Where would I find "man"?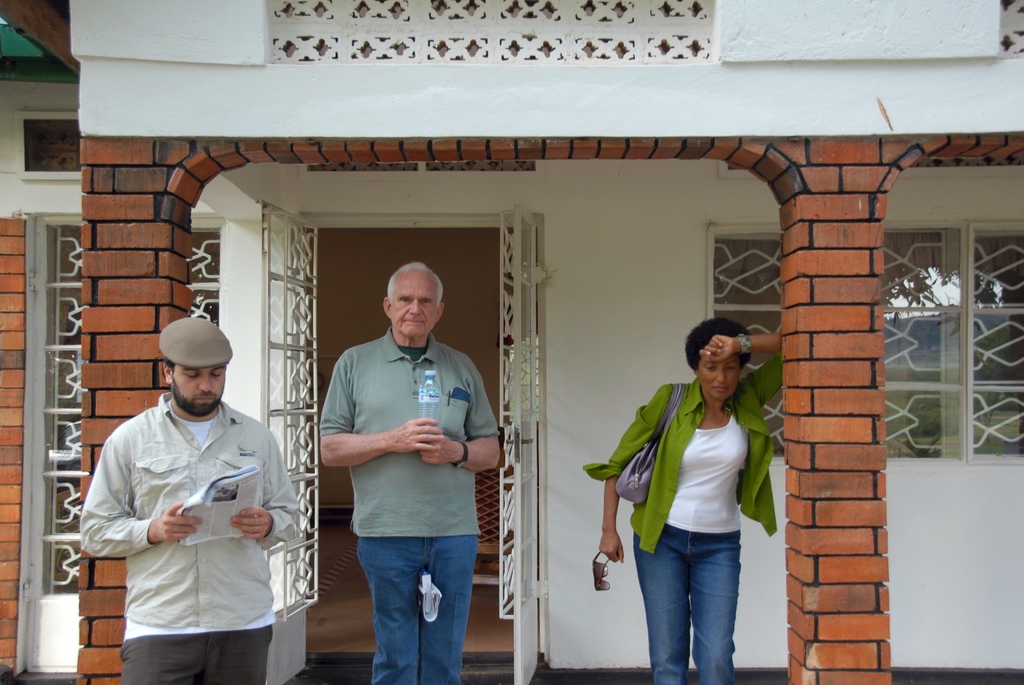
At locate(320, 258, 502, 684).
